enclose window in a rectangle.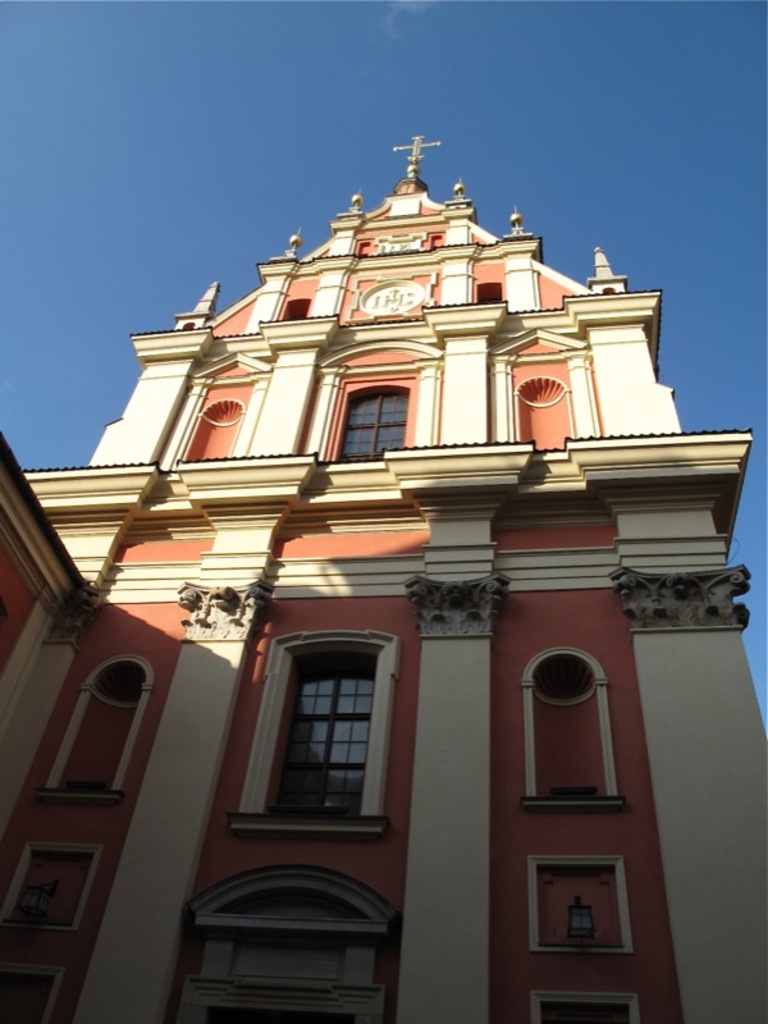
316/339/445/461.
